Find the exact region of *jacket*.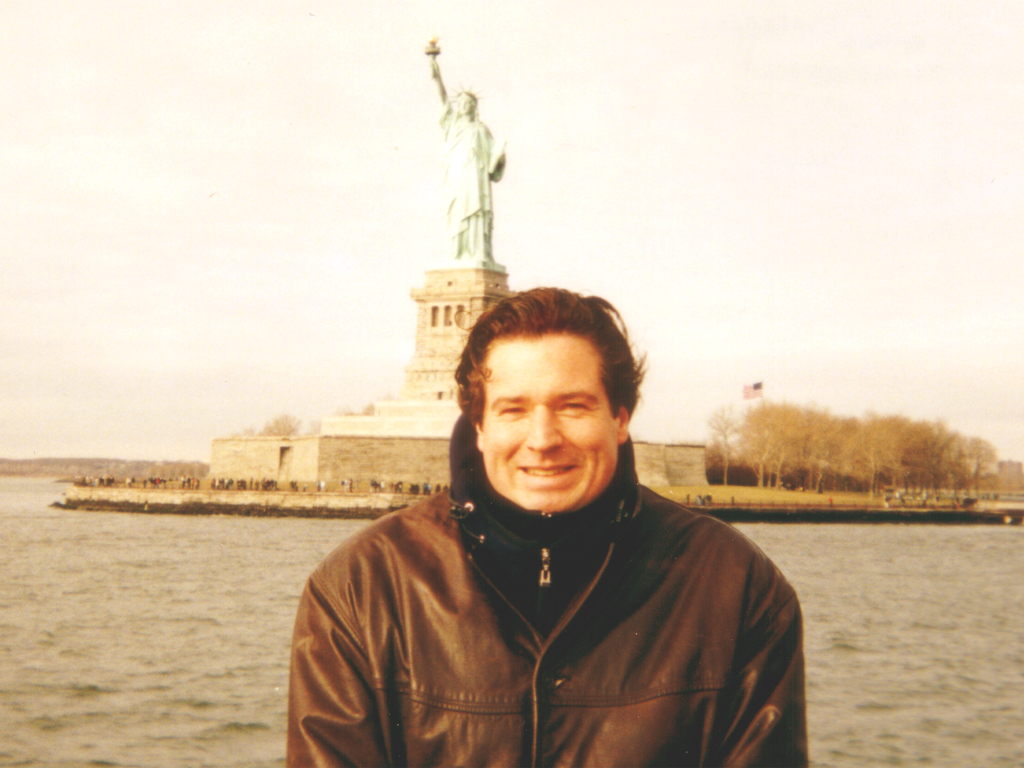
Exact region: bbox(279, 388, 809, 766).
